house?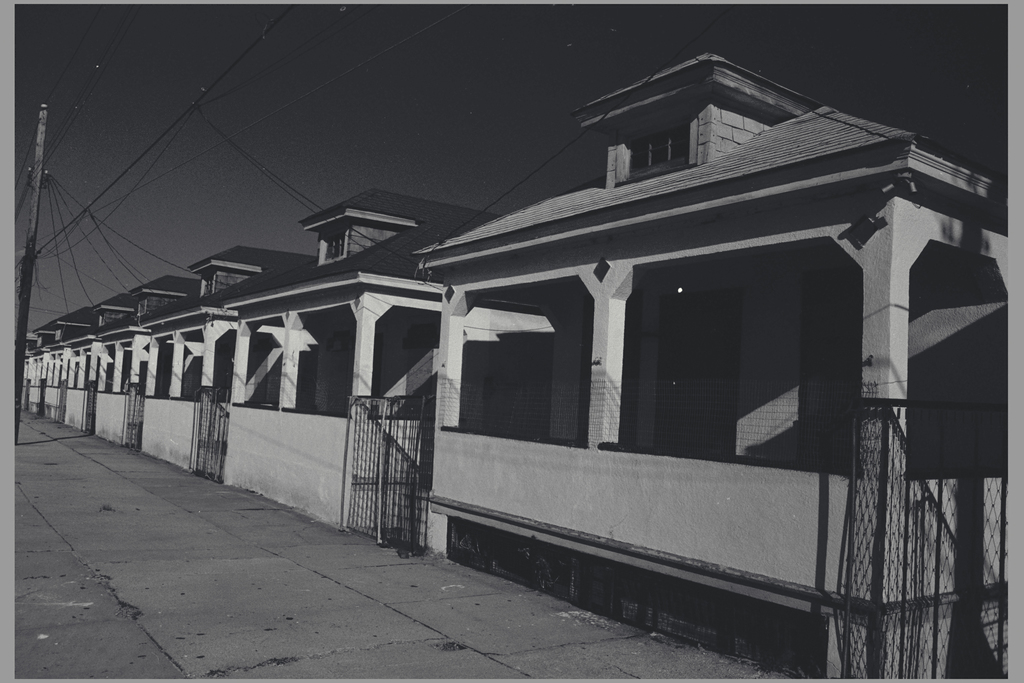
(92,294,133,447)
